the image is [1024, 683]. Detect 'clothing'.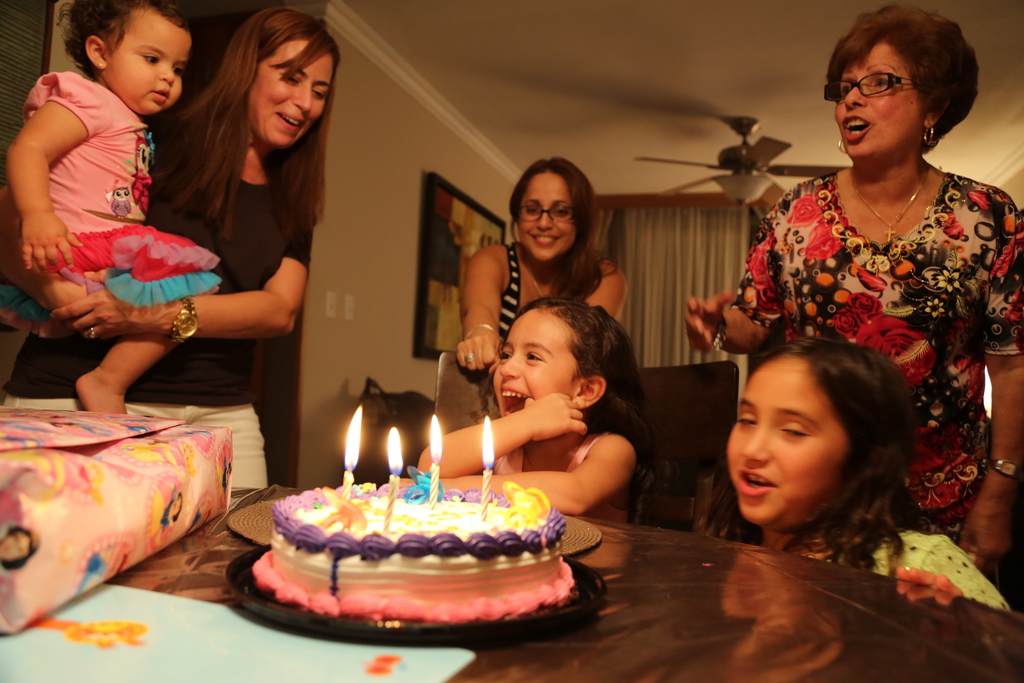
Detection: locate(749, 144, 1007, 466).
